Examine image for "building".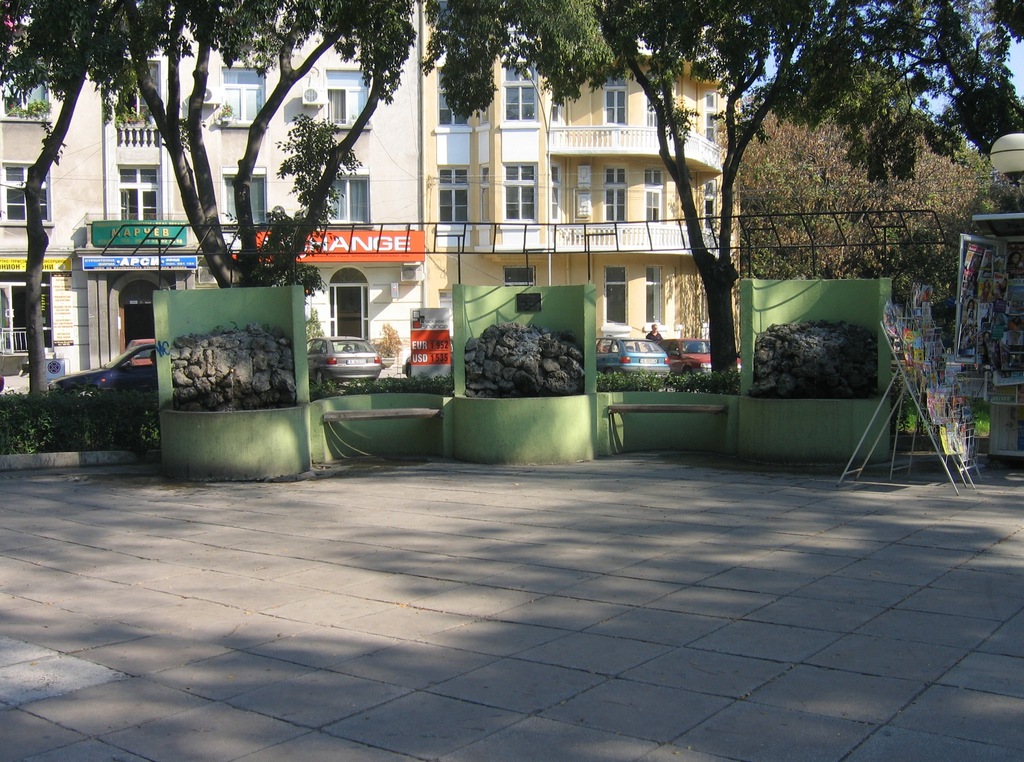
Examination result: 422,0,742,348.
